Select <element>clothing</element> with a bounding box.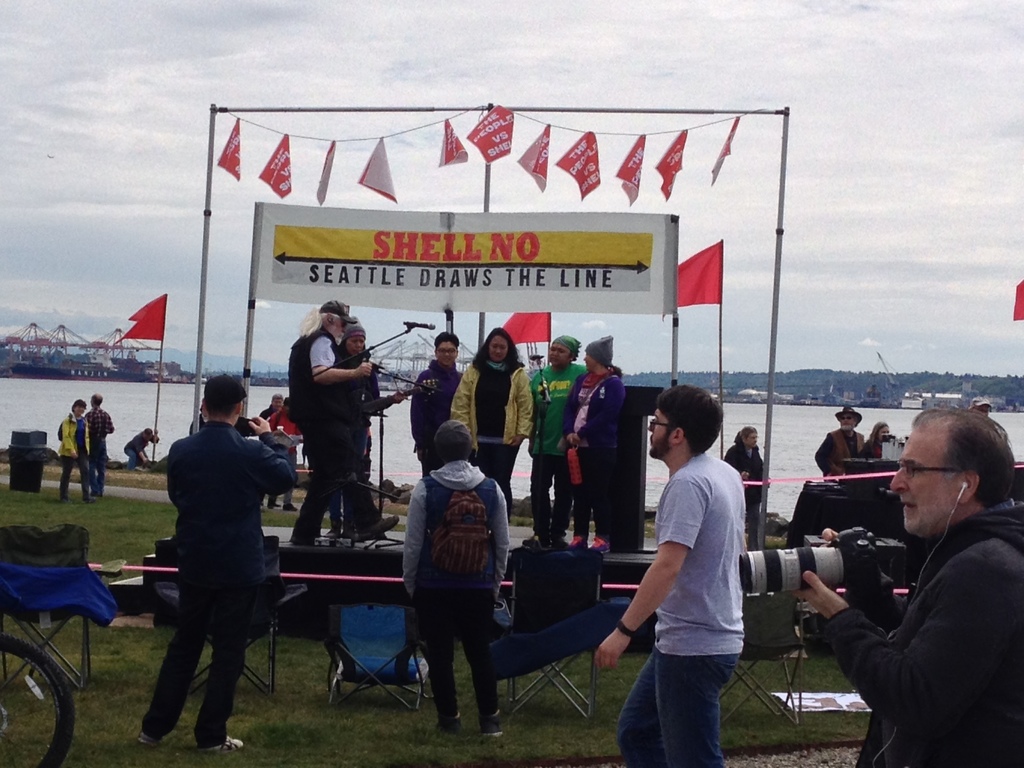
<bbox>723, 435, 765, 547</bbox>.
